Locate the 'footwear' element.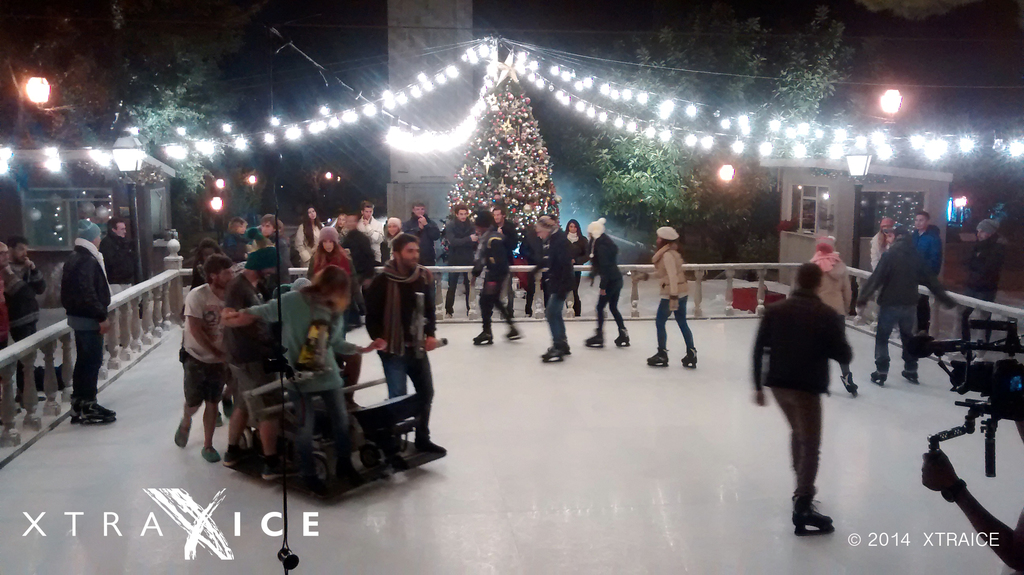
Element bbox: 81 385 111 423.
